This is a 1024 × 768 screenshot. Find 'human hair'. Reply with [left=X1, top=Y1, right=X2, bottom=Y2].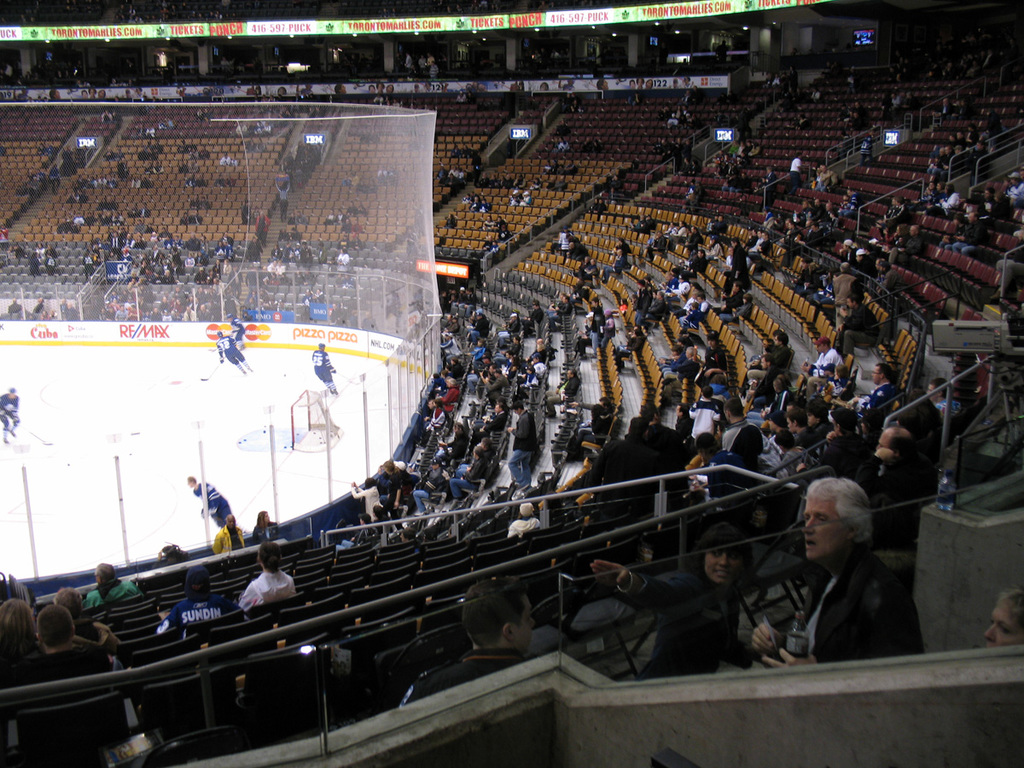
[left=685, top=527, right=755, bottom=572].
